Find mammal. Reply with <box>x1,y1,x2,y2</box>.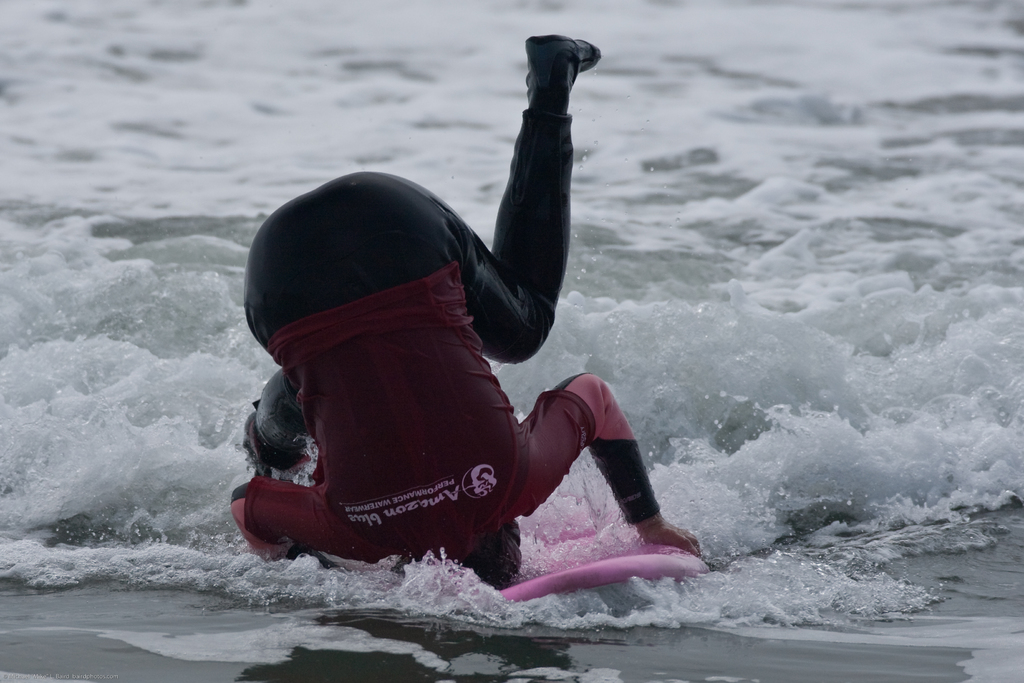
<box>202,126,645,584</box>.
